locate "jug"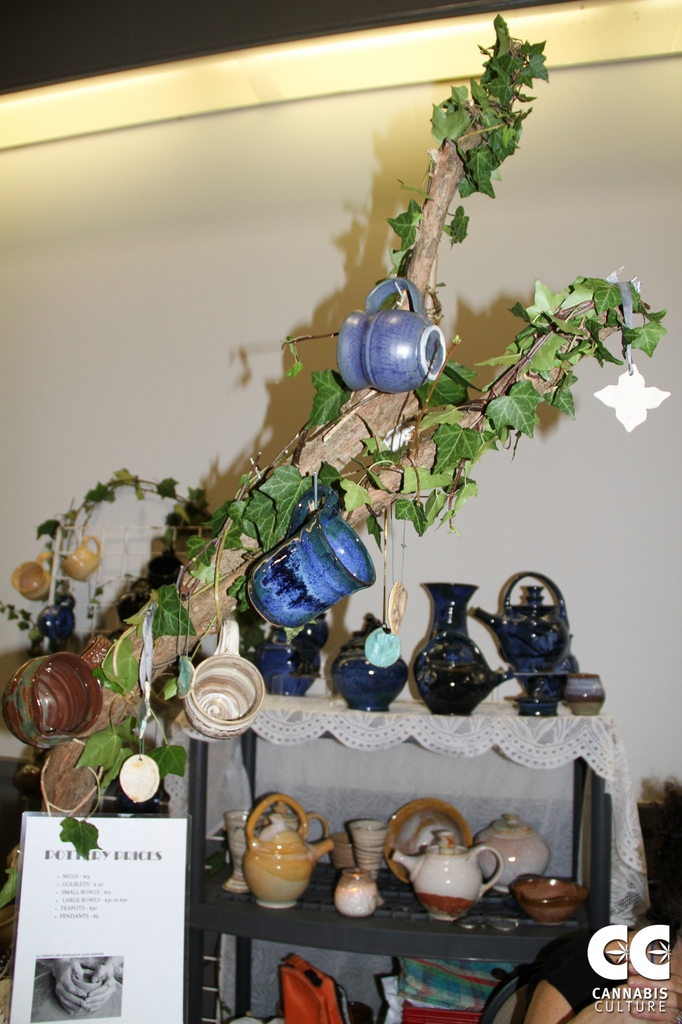
(336, 278, 447, 394)
